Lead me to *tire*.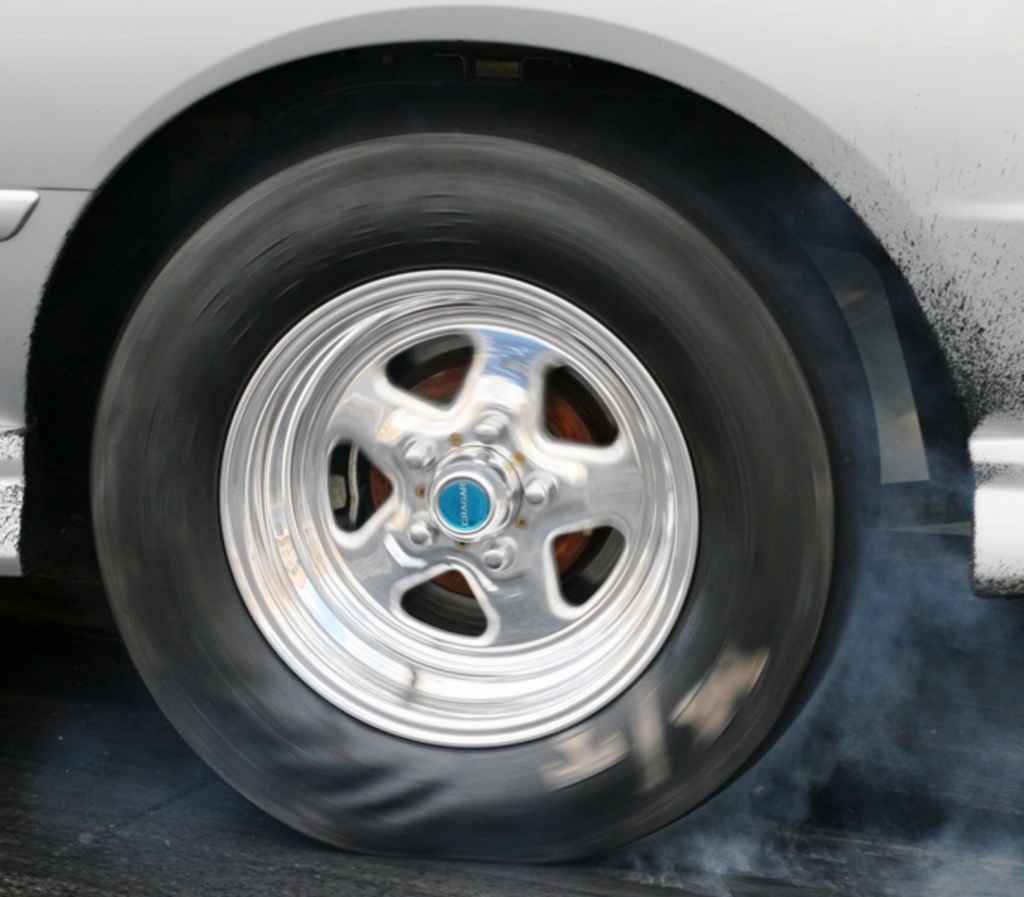
Lead to bbox(99, 42, 863, 872).
